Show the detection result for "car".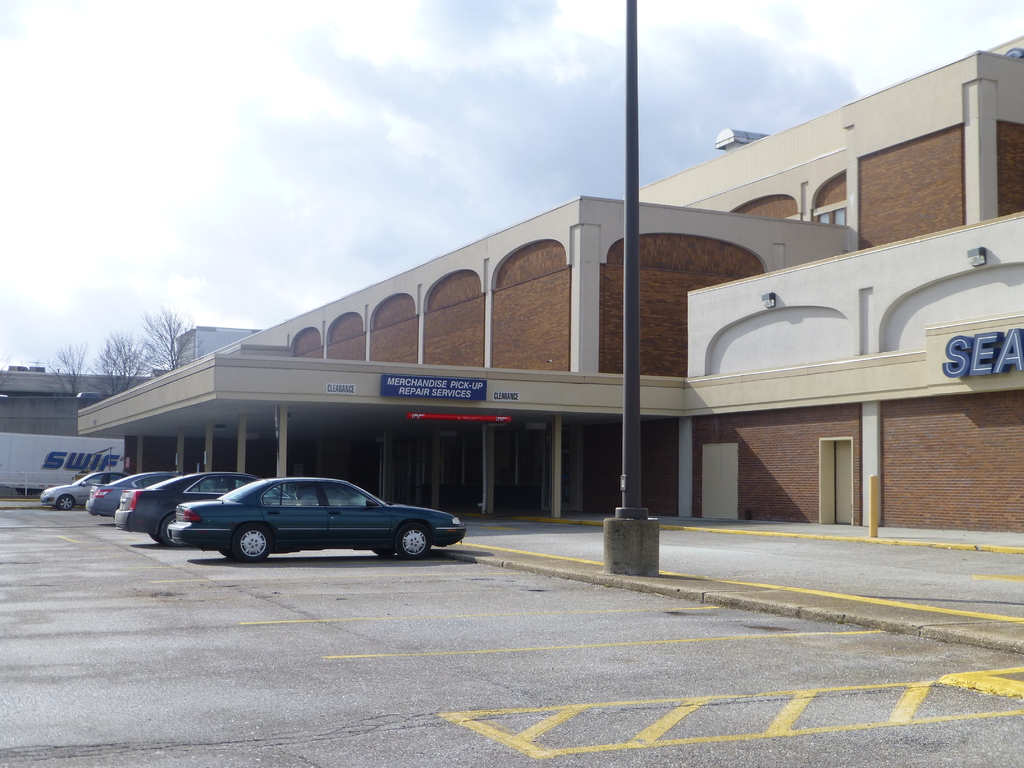
box=[166, 477, 468, 562].
